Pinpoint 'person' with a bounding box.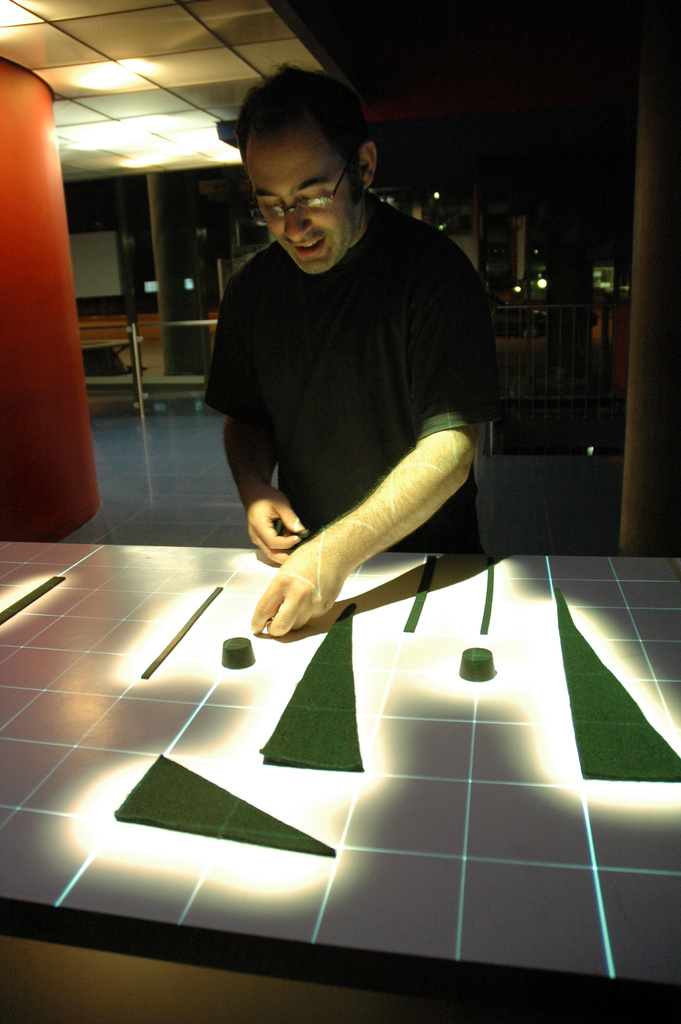
bbox=(206, 63, 504, 630).
